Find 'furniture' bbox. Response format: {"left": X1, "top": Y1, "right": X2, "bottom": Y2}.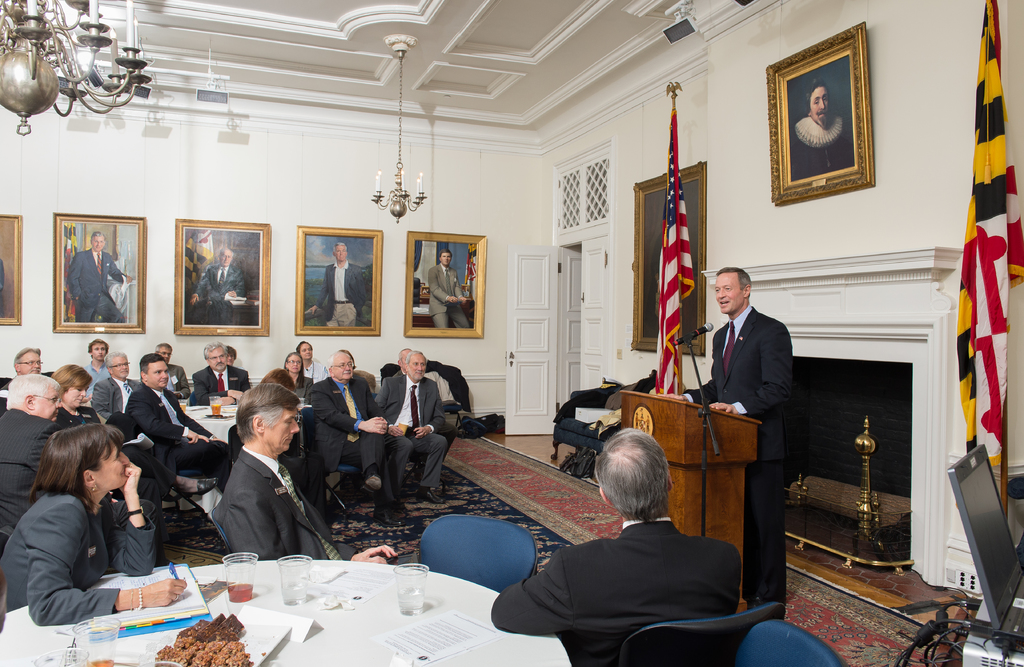
{"left": 550, "top": 386, "right": 622, "bottom": 462}.
